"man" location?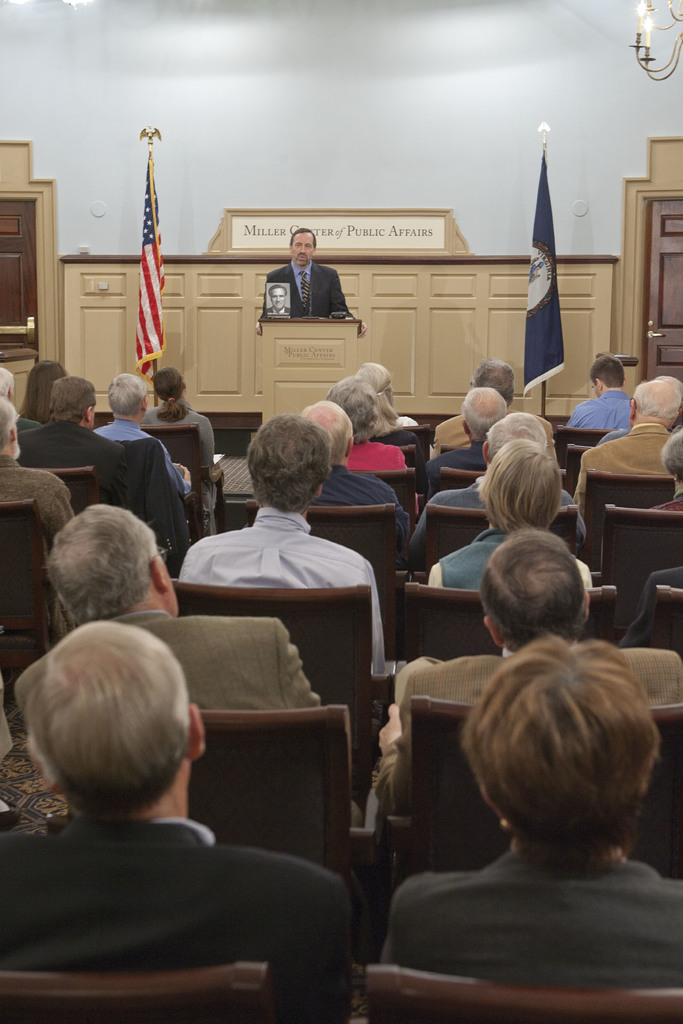
{"left": 183, "top": 406, "right": 393, "bottom": 664}
